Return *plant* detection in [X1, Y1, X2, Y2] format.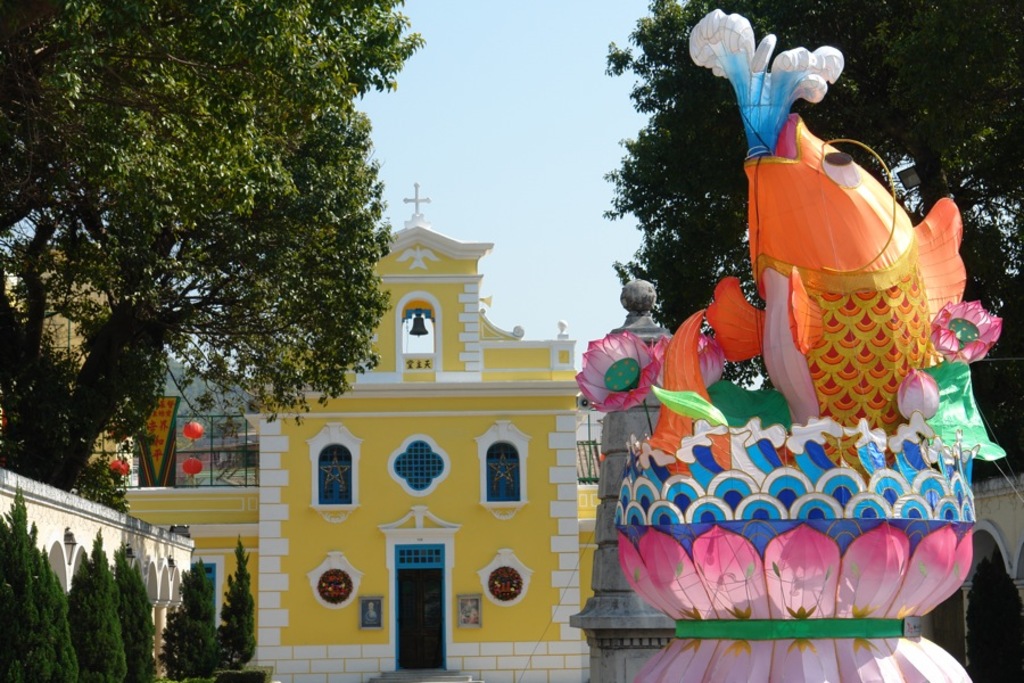
[71, 519, 123, 682].
